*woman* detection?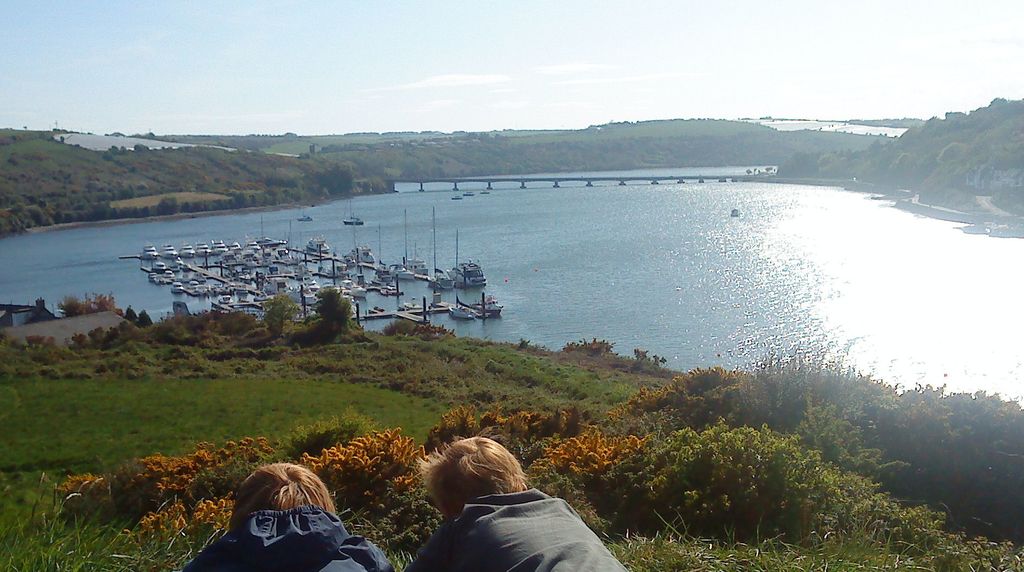
(378,410,630,564)
